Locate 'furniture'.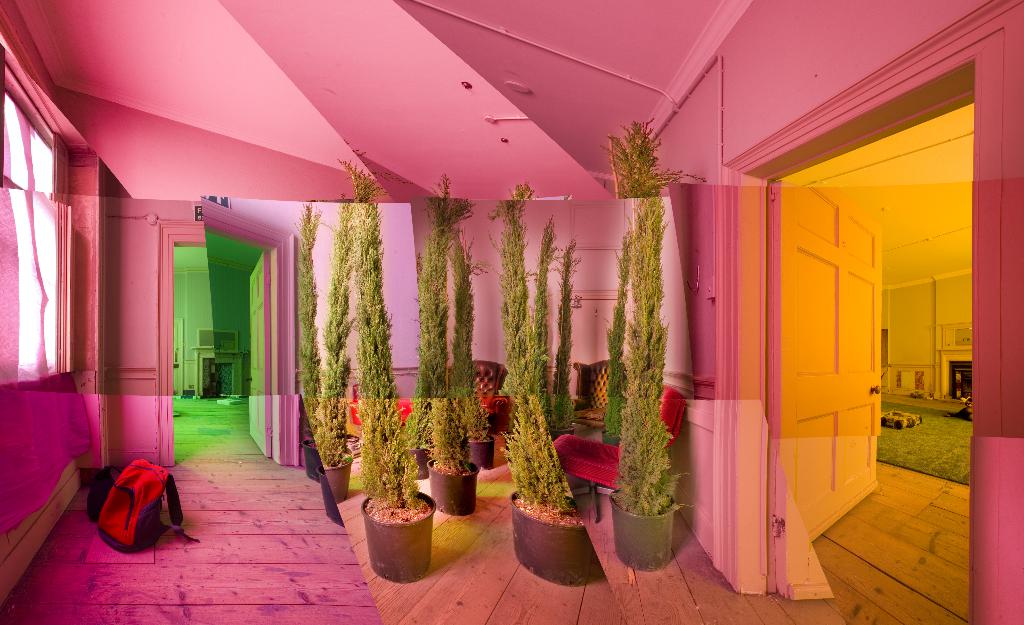
Bounding box: (346,382,412,428).
